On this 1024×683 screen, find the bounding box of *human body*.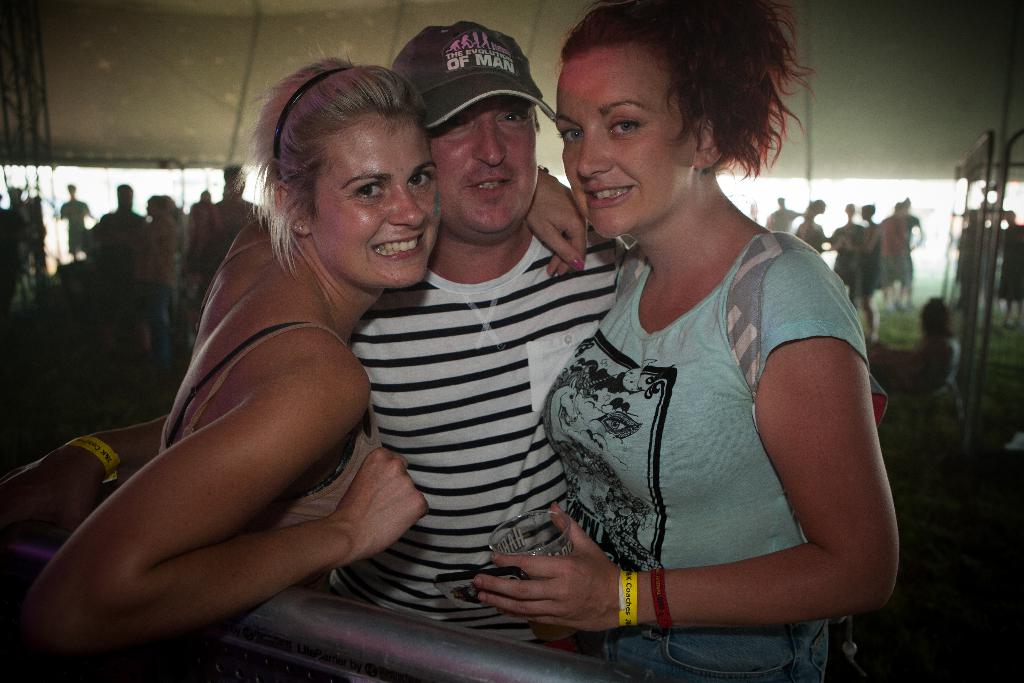
Bounding box: 52:97:504:661.
